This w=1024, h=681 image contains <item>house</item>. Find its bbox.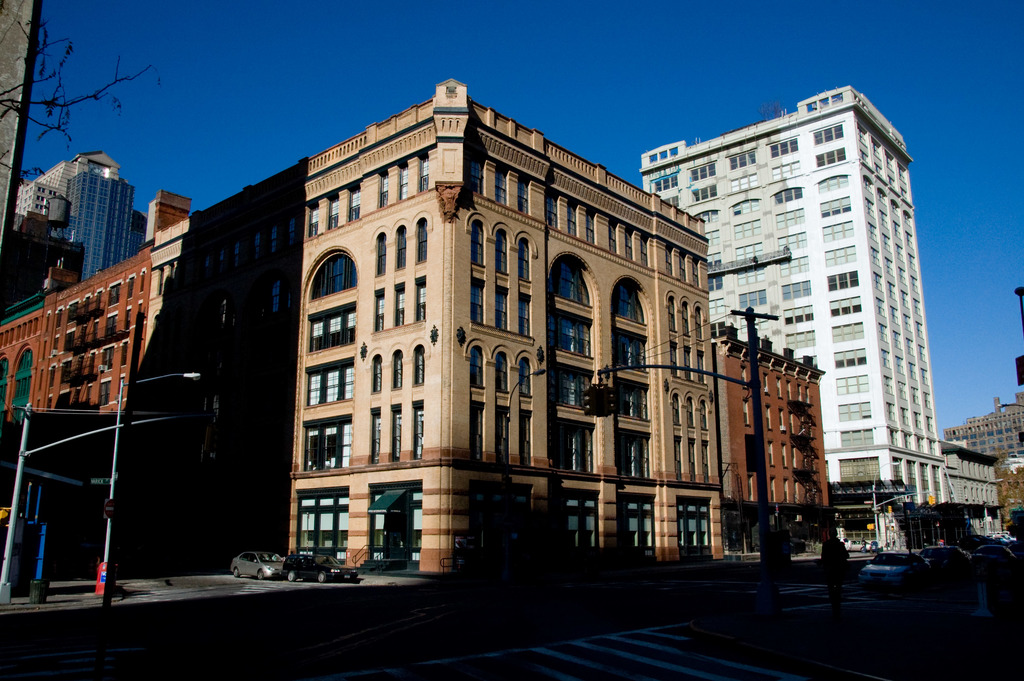
x1=717, y1=334, x2=831, y2=539.
